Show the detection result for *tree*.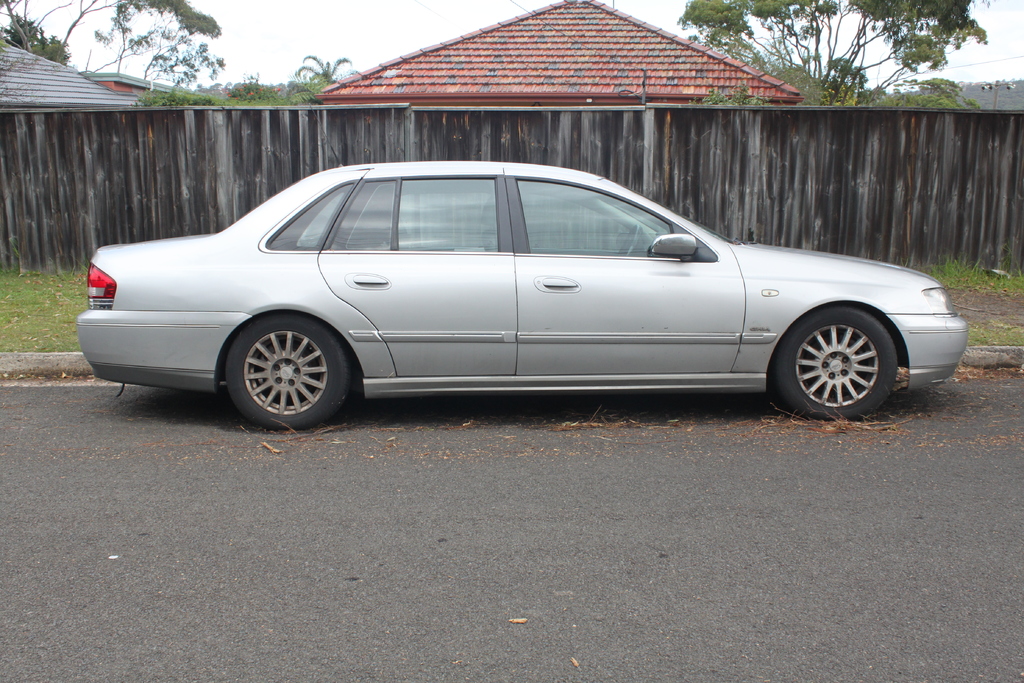
region(0, 0, 132, 78).
